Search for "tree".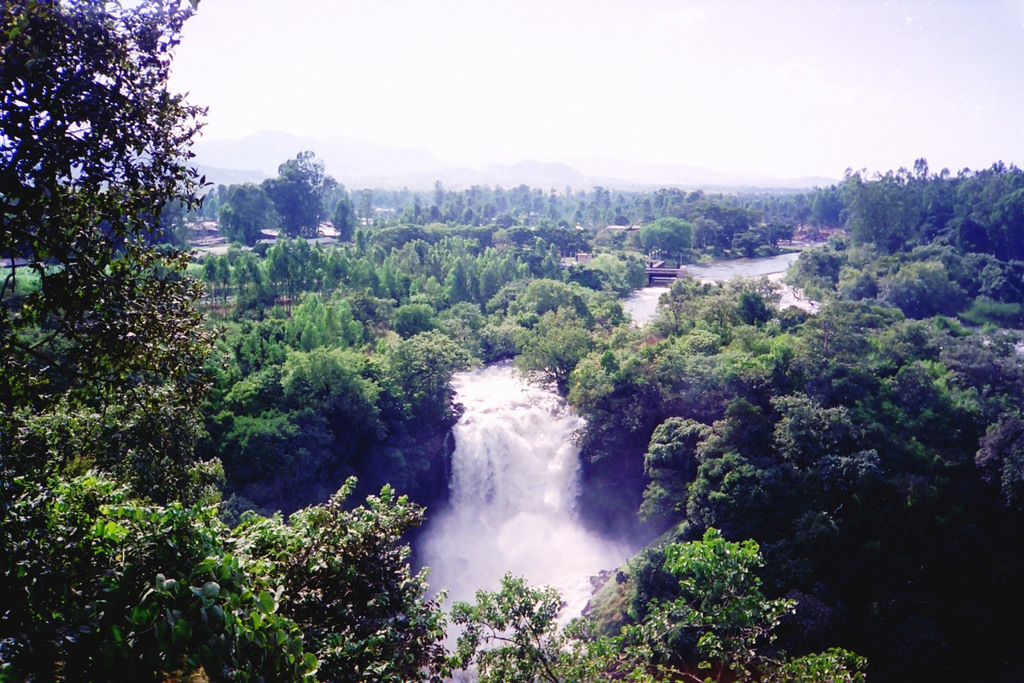
Found at (761, 225, 784, 249).
